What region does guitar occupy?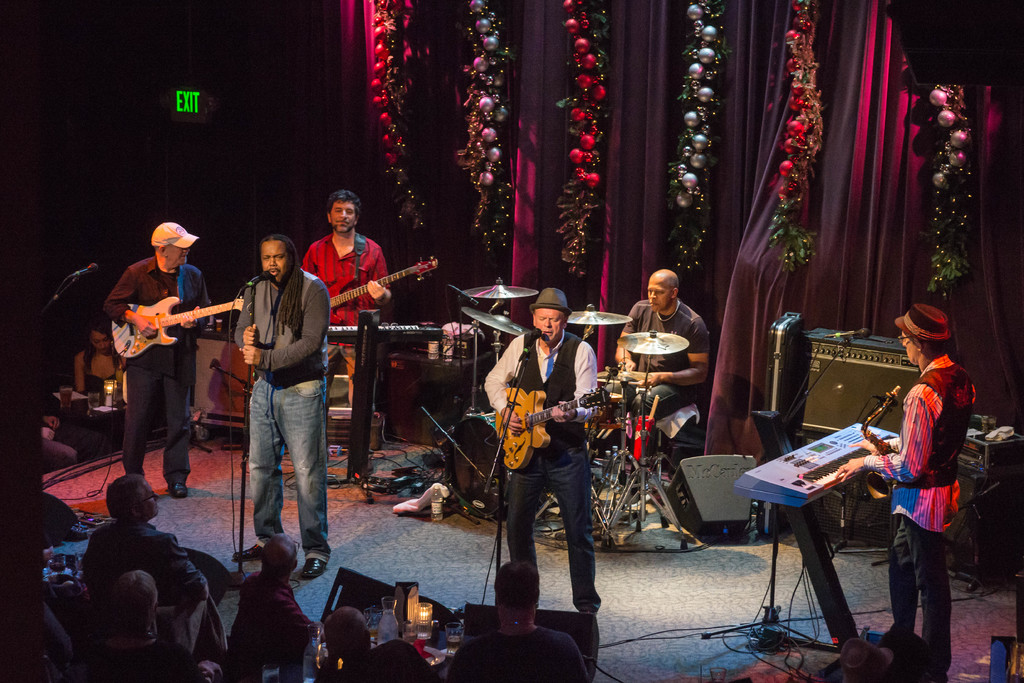
region(493, 383, 614, 472).
